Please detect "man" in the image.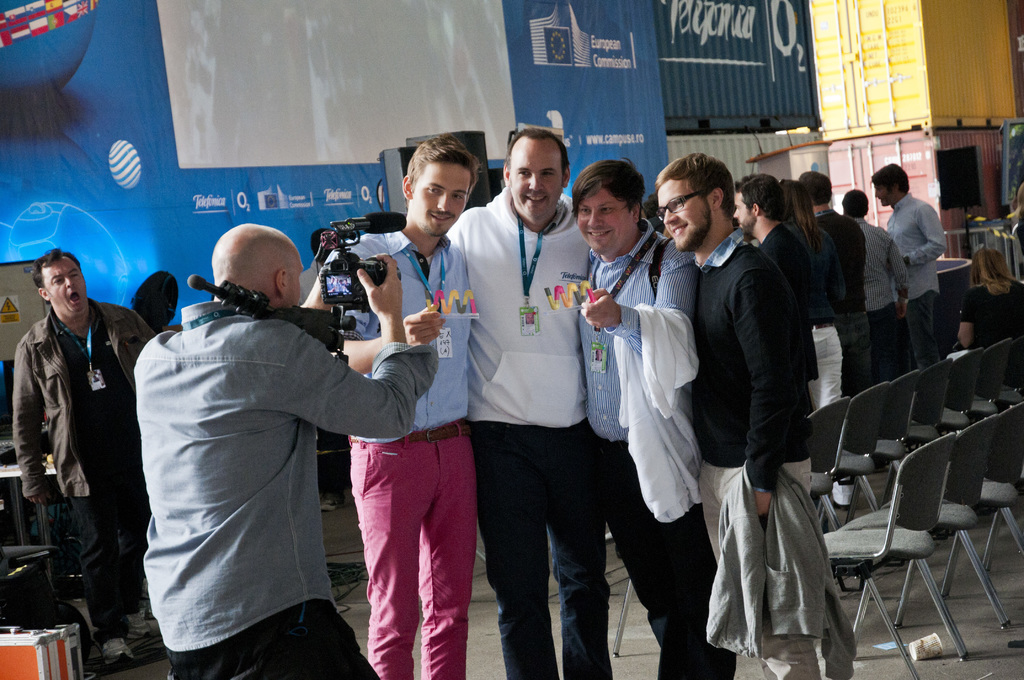
(x1=445, y1=127, x2=596, y2=679).
